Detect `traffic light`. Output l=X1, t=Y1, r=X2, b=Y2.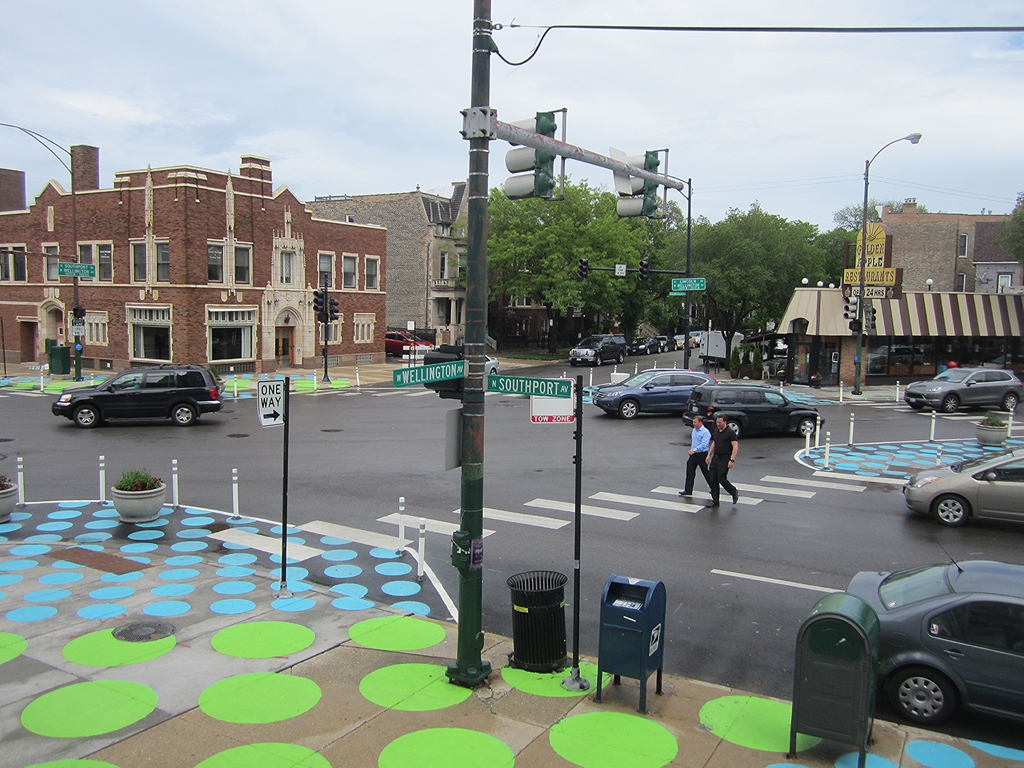
l=848, t=320, r=860, b=333.
